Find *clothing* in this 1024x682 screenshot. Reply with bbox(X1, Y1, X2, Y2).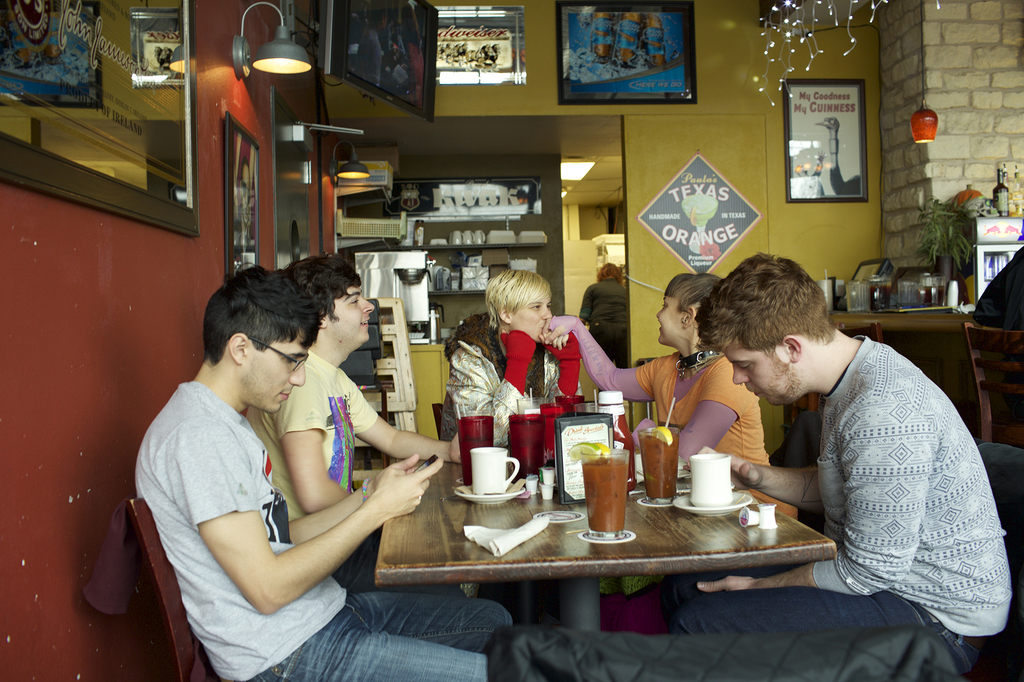
bbox(243, 345, 381, 526).
